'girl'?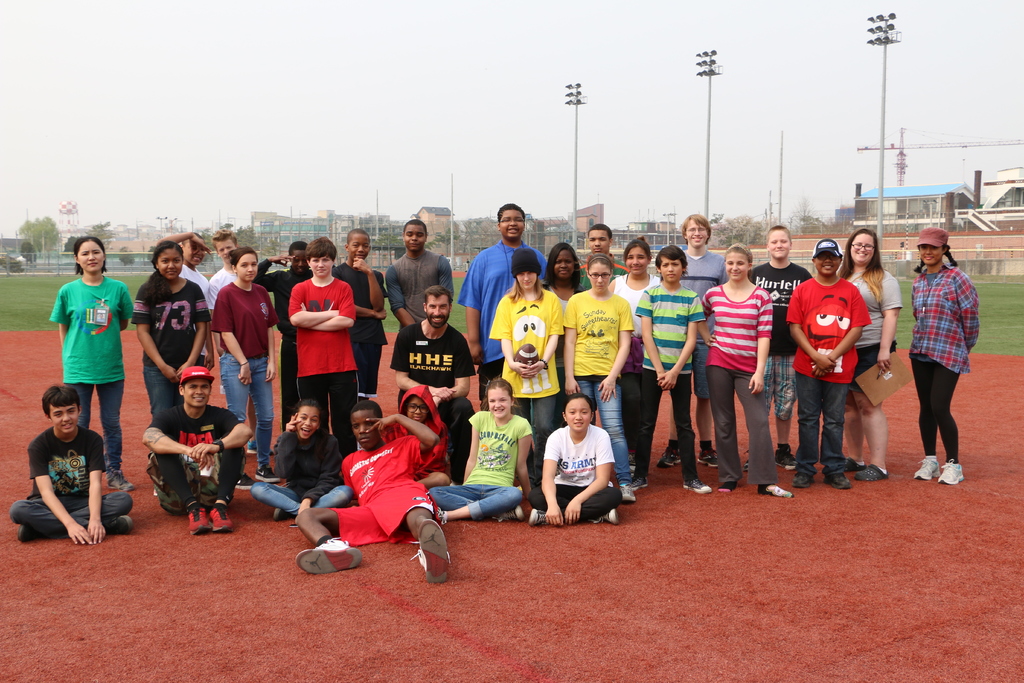
BBox(250, 399, 352, 520)
